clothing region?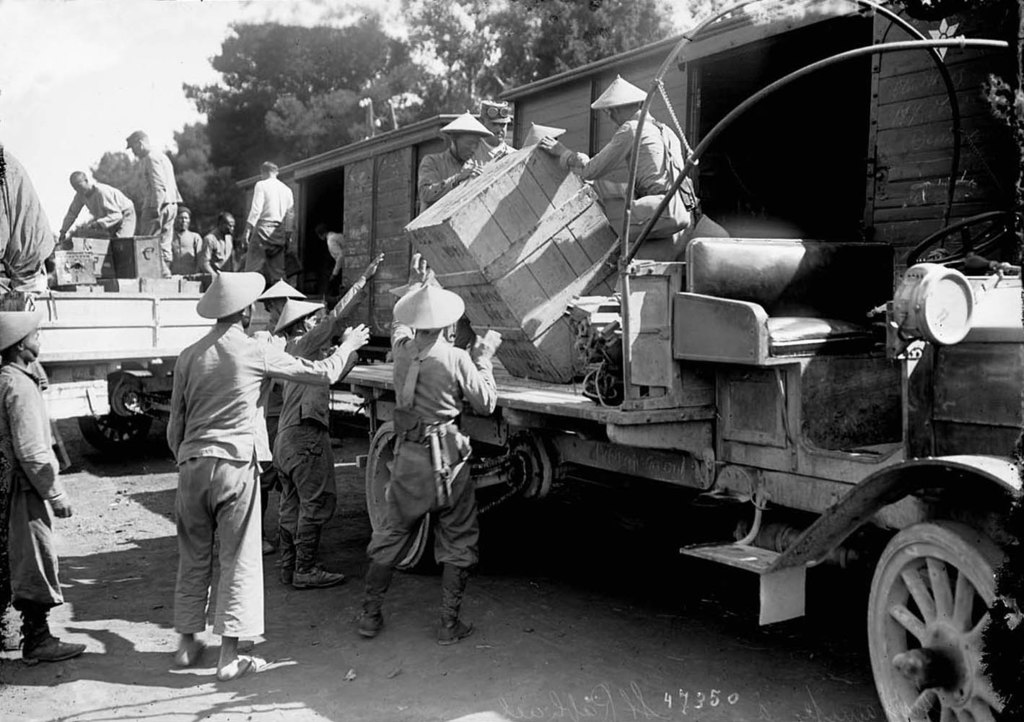
191,235,233,274
